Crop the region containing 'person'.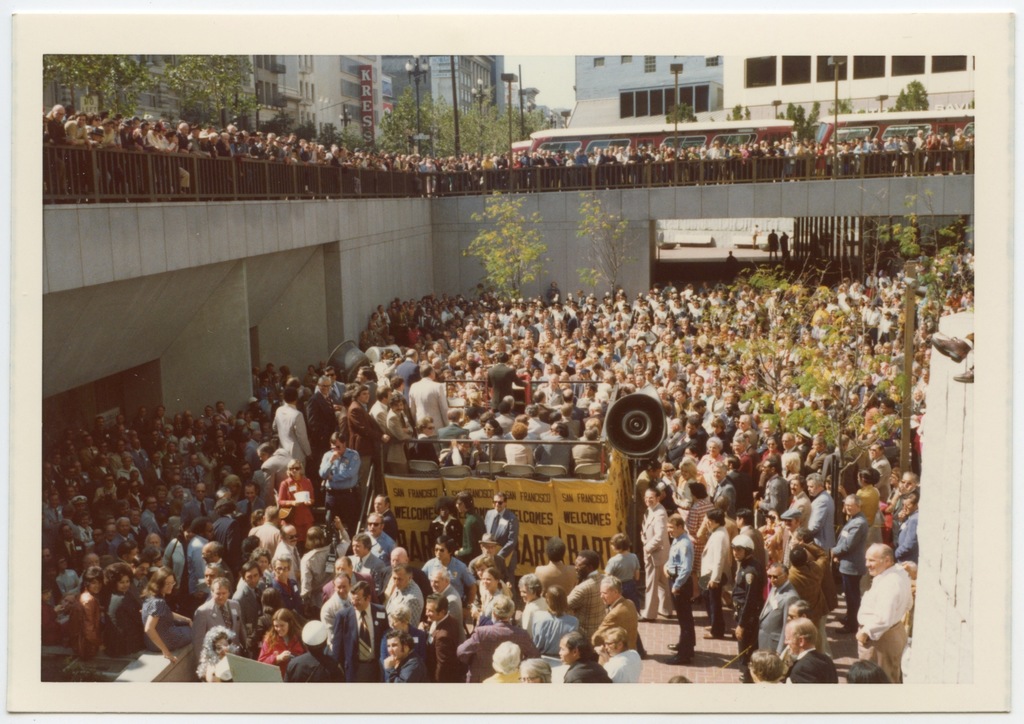
Crop region: l=658, t=503, r=711, b=656.
